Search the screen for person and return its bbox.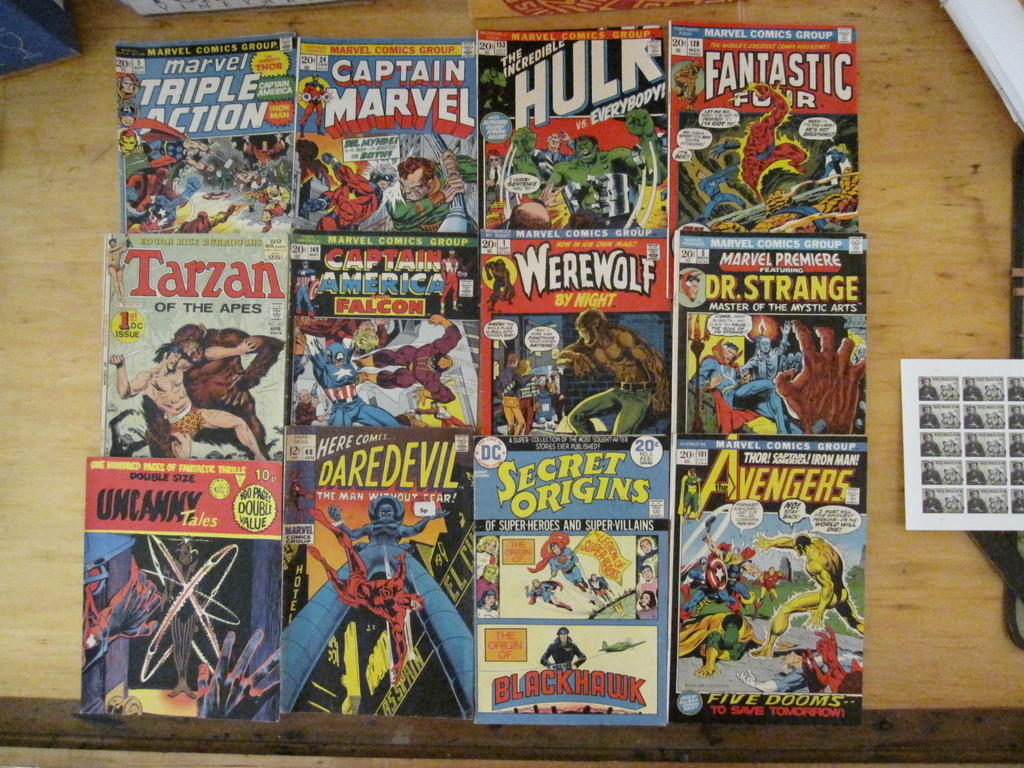
Found: 704:534:755:605.
